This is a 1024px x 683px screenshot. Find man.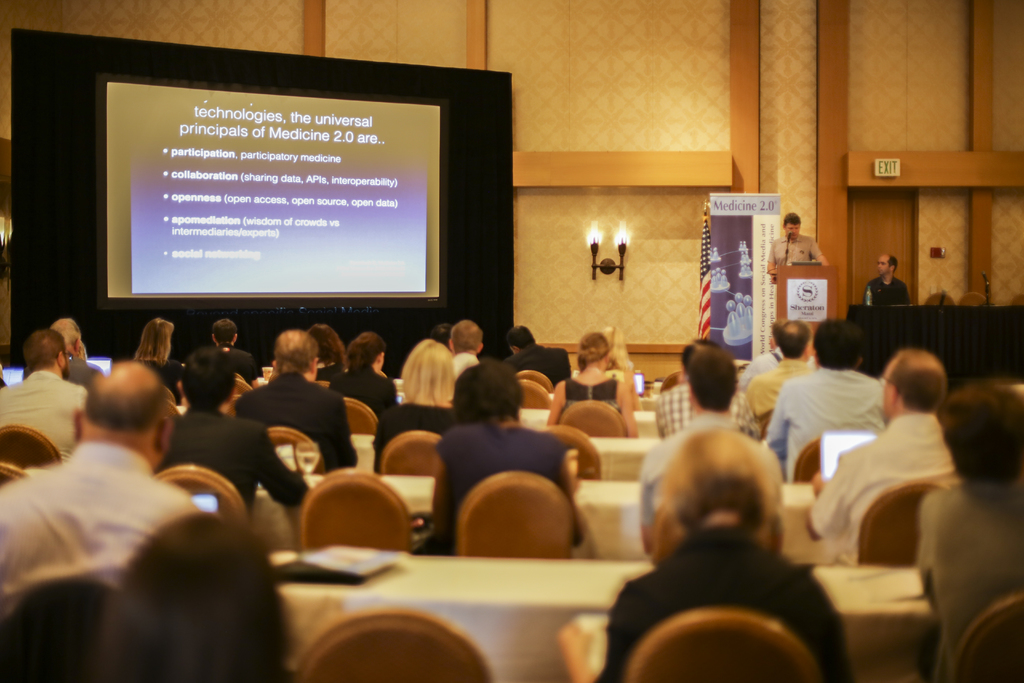
Bounding box: (745,318,820,447).
